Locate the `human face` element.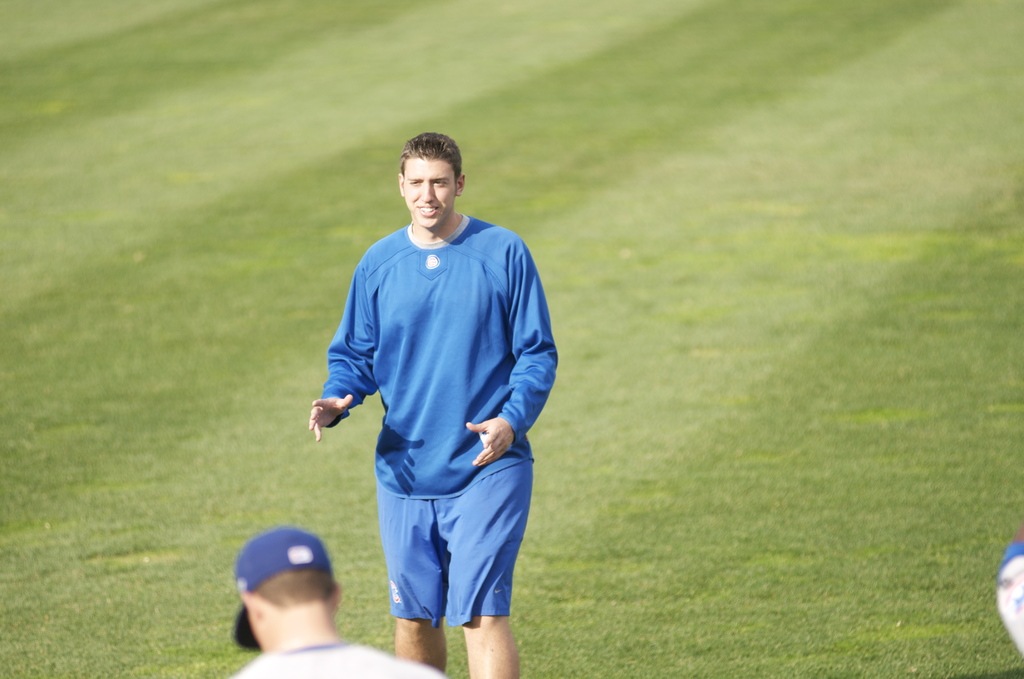
Element bbox: [401,156,455,229].
